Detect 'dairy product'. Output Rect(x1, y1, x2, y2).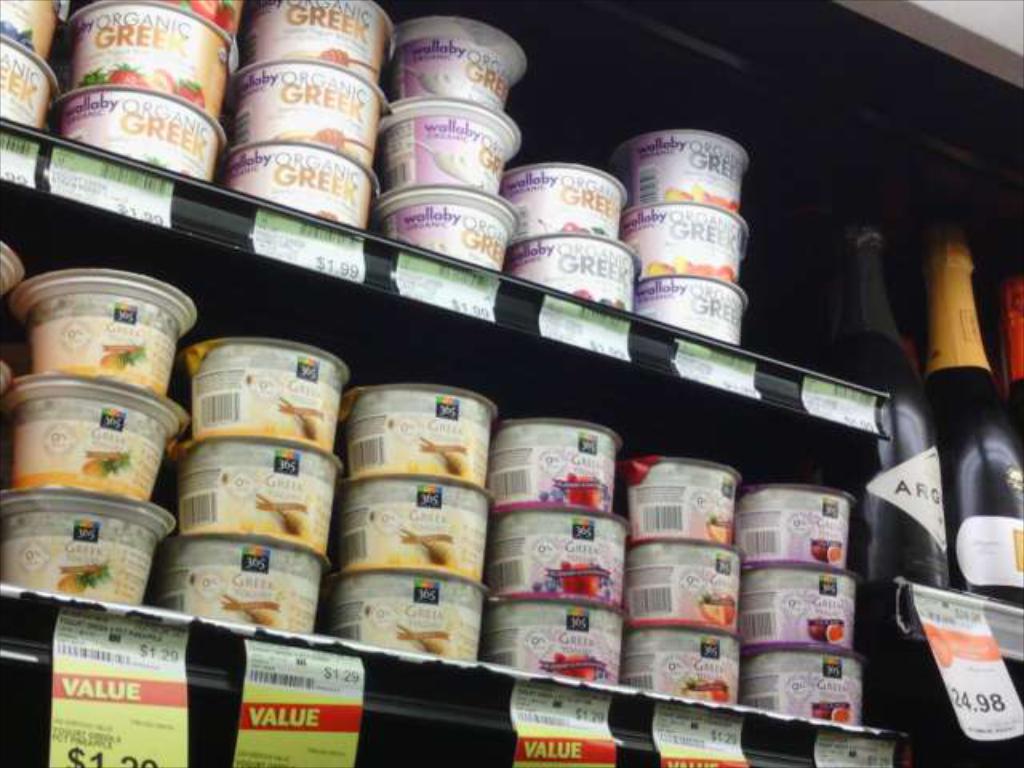
Rect(46, 91, 214, 186).
